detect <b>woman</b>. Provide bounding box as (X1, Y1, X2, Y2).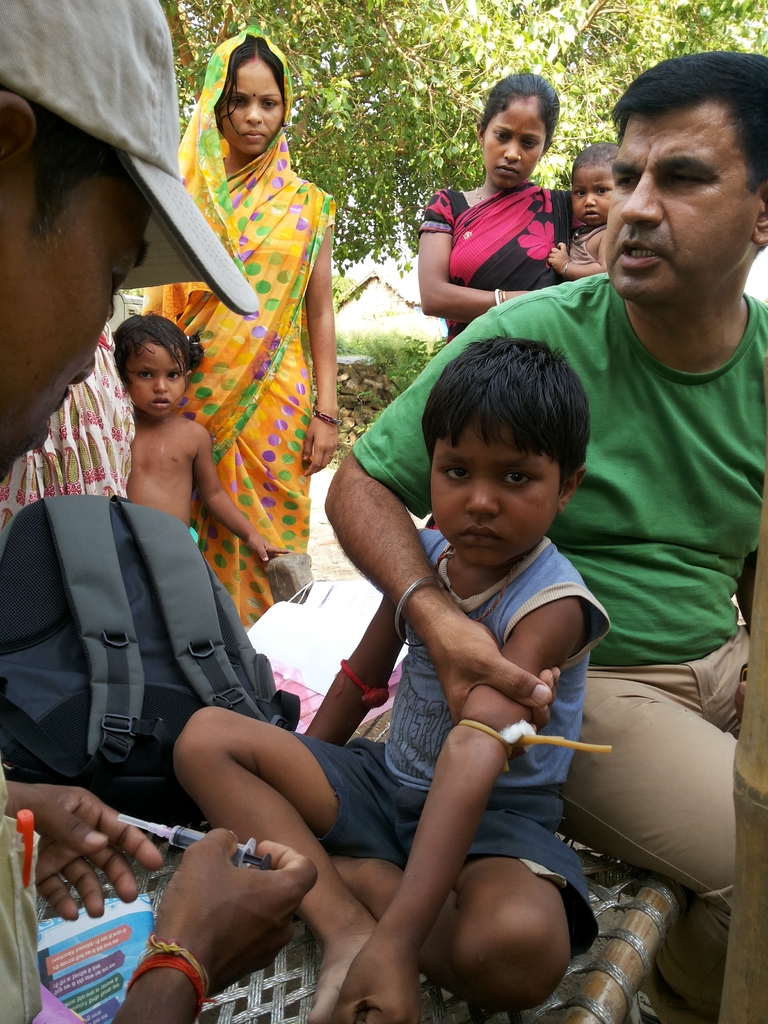
(415, 76, 620, 339).
